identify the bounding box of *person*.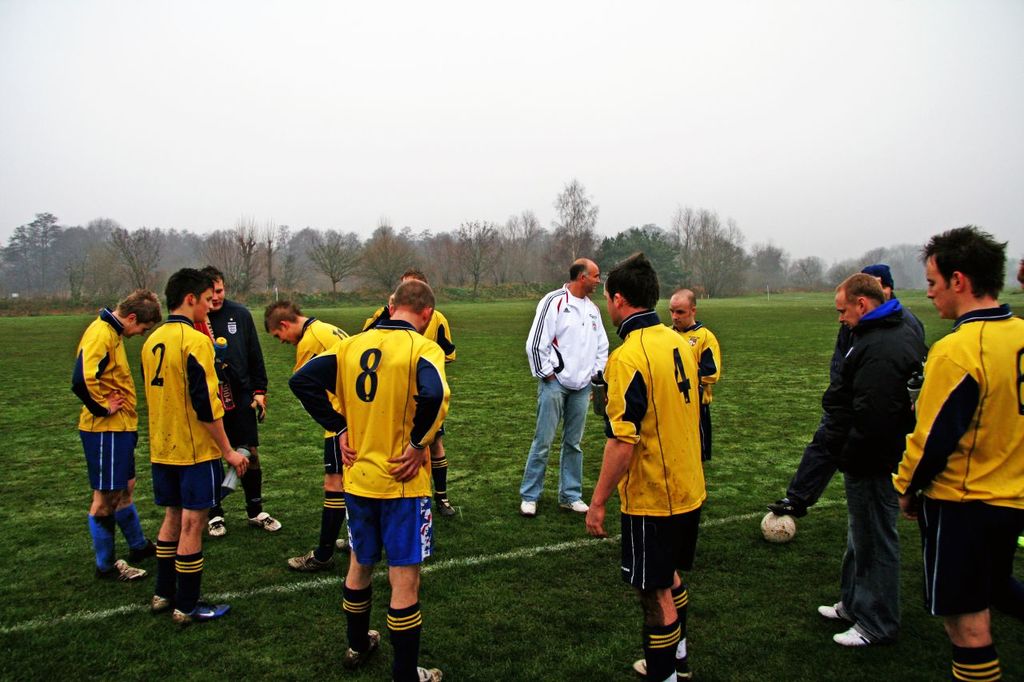
x1=208, y1=274, x2=278, y2=538.
